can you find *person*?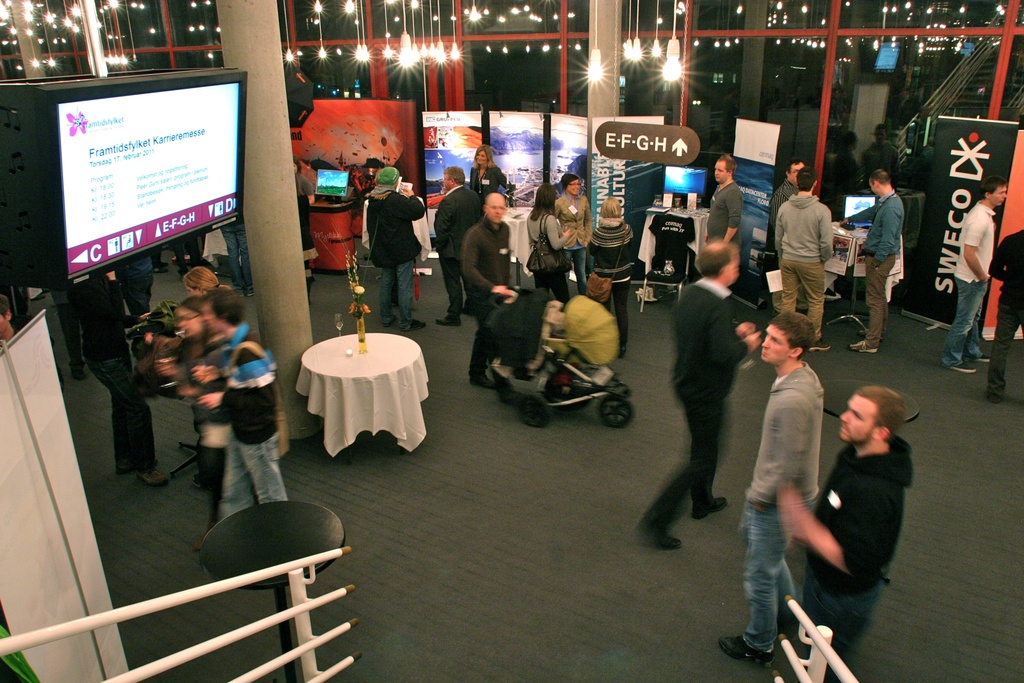
Yes, bounding box: crop(582, 192, 639, 348).
